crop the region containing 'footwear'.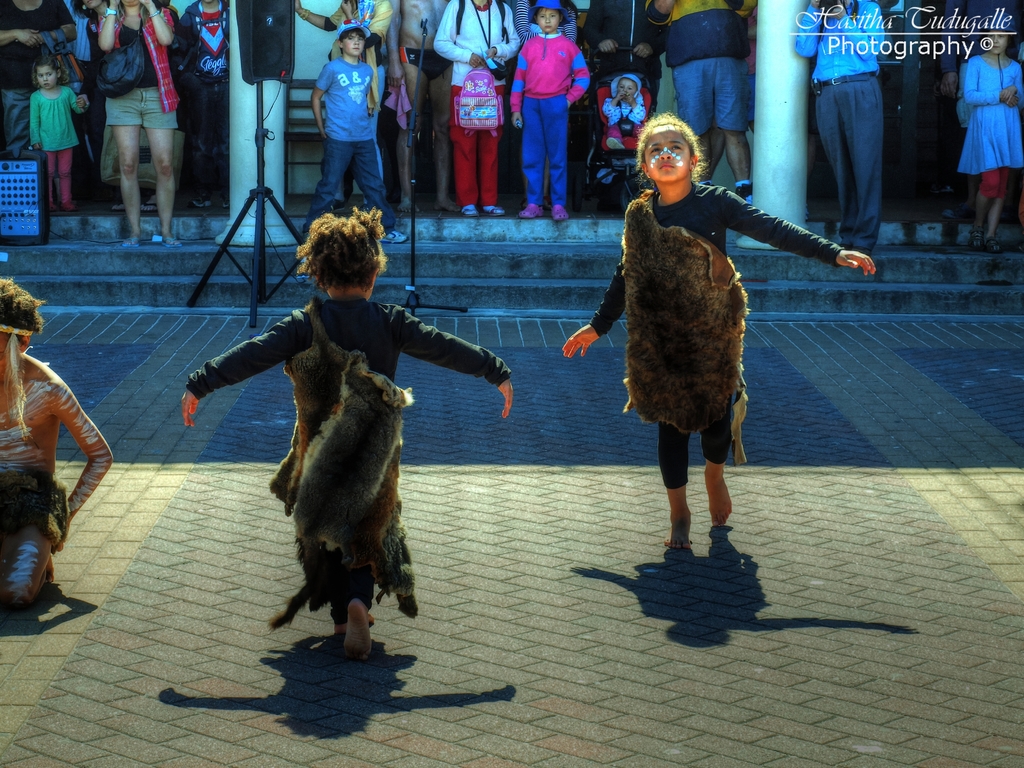
Crop region: region(972, 227, 982, 249).
